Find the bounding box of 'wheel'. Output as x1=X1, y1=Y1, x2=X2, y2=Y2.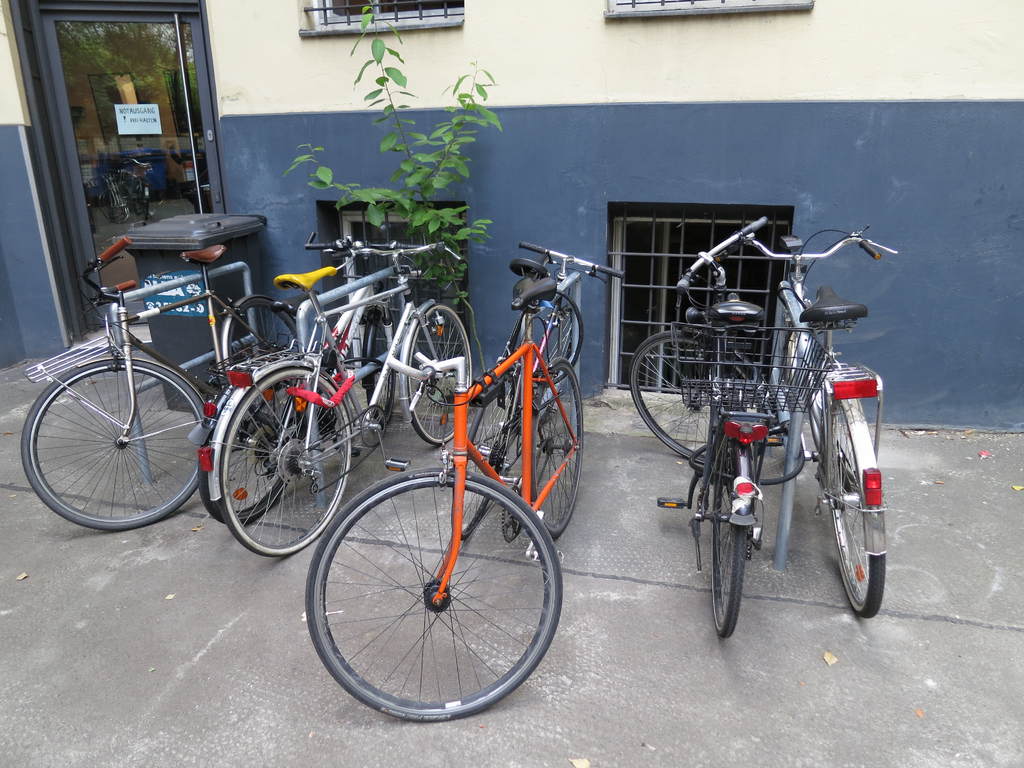
x1=407, y1=303, x2=470, y2=444.
